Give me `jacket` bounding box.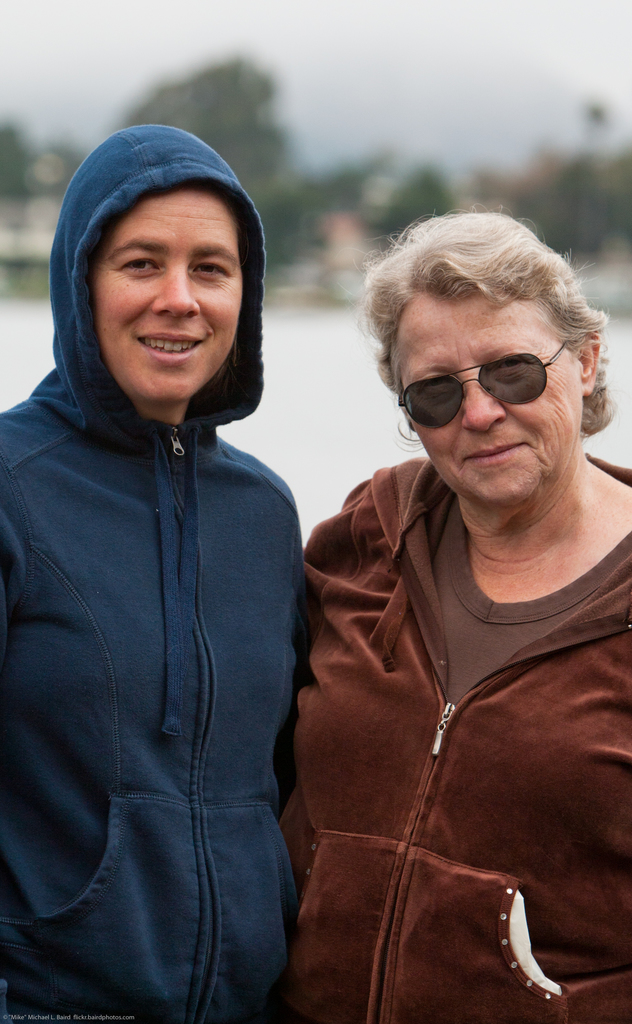
left=0, top=151, right=364, bottom=1021.
